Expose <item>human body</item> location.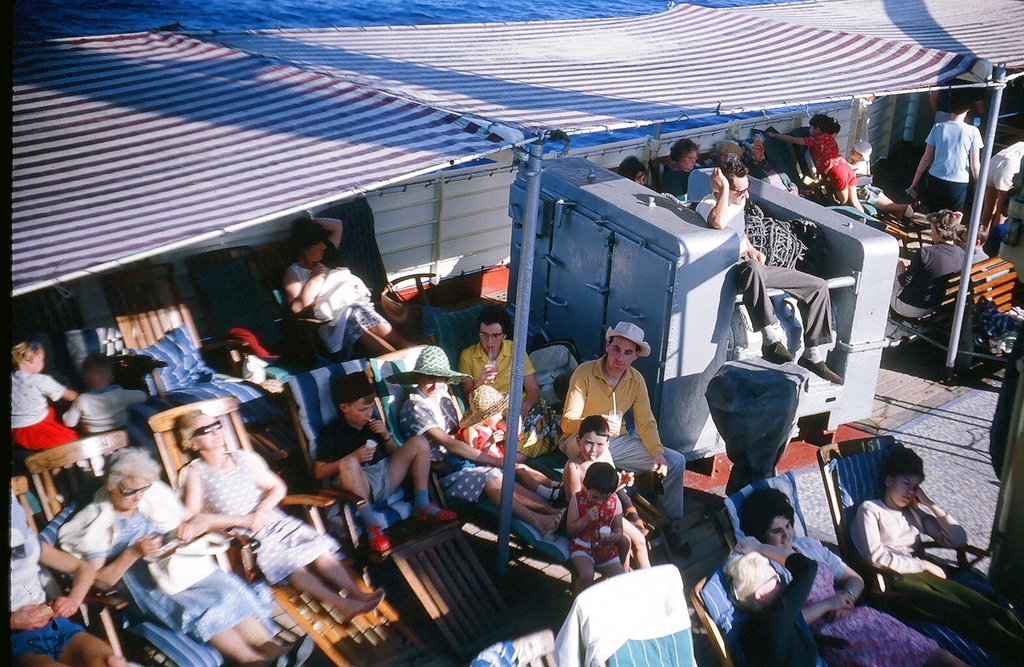
Exposed at bbox=(317, 378, 443, 532).
